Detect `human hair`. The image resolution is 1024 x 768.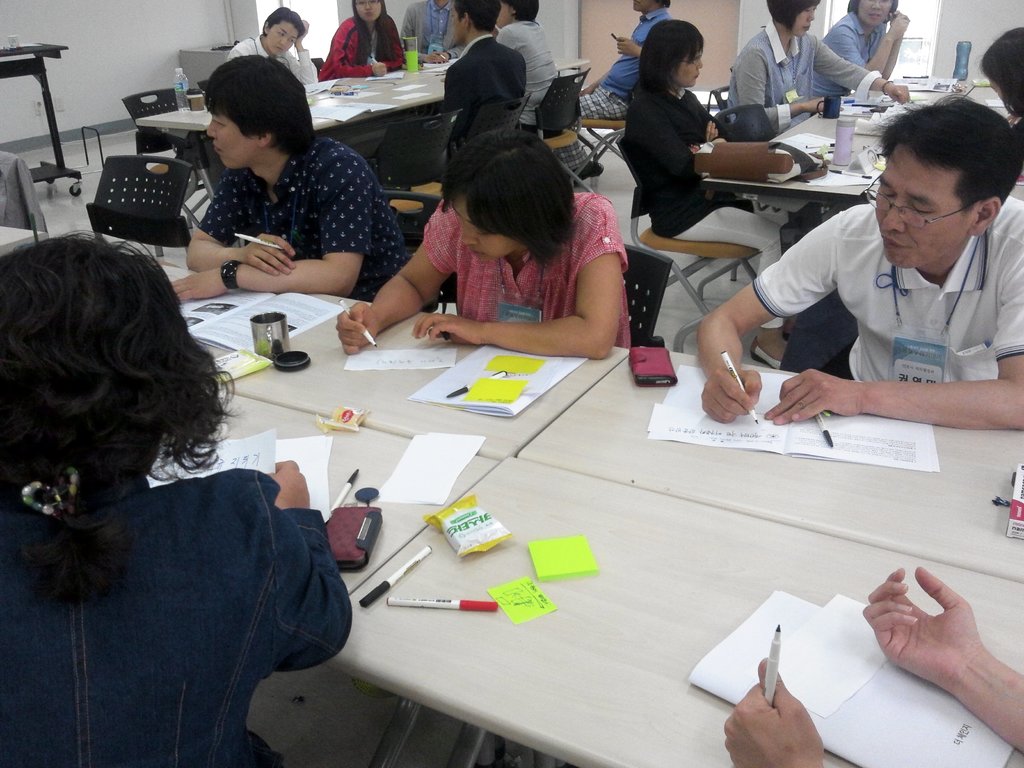
847 0 899 28.
